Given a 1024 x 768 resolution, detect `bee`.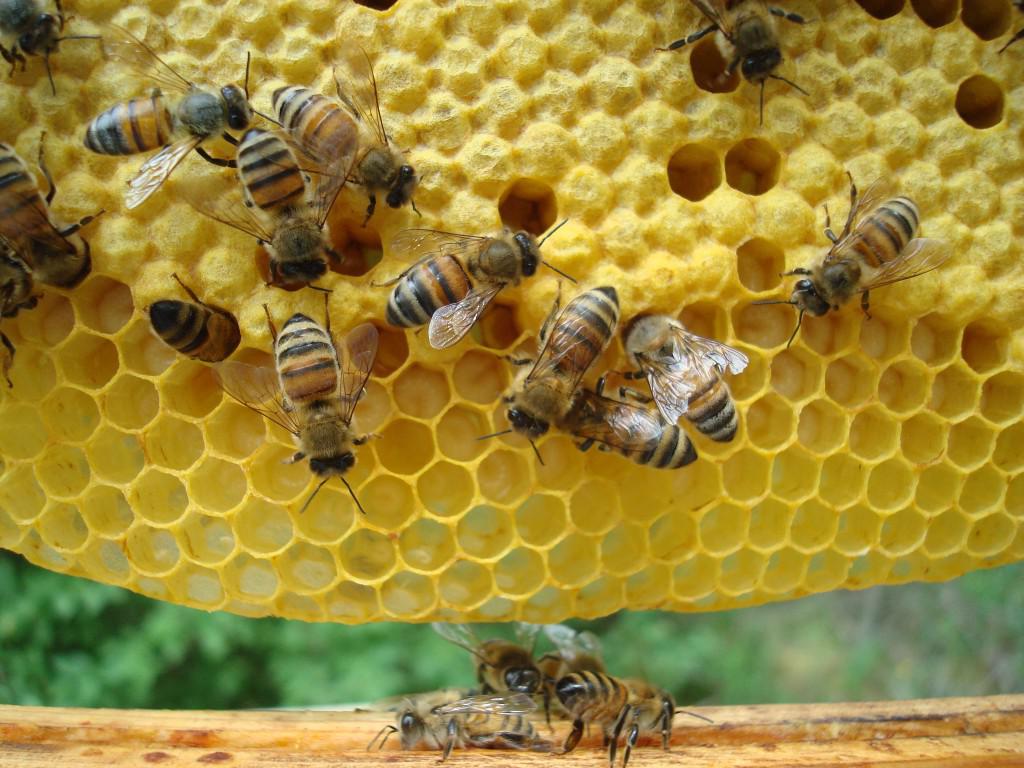
429, 621, 543, 706.
